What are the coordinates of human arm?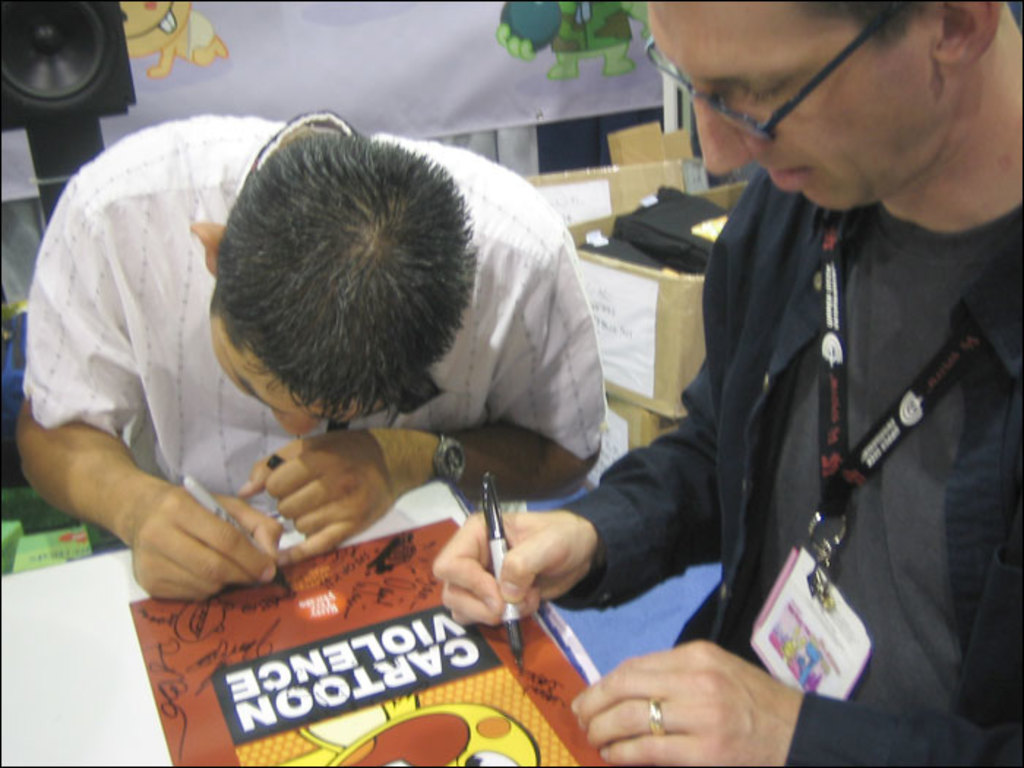
select_region(57, 445, 268, 611).
